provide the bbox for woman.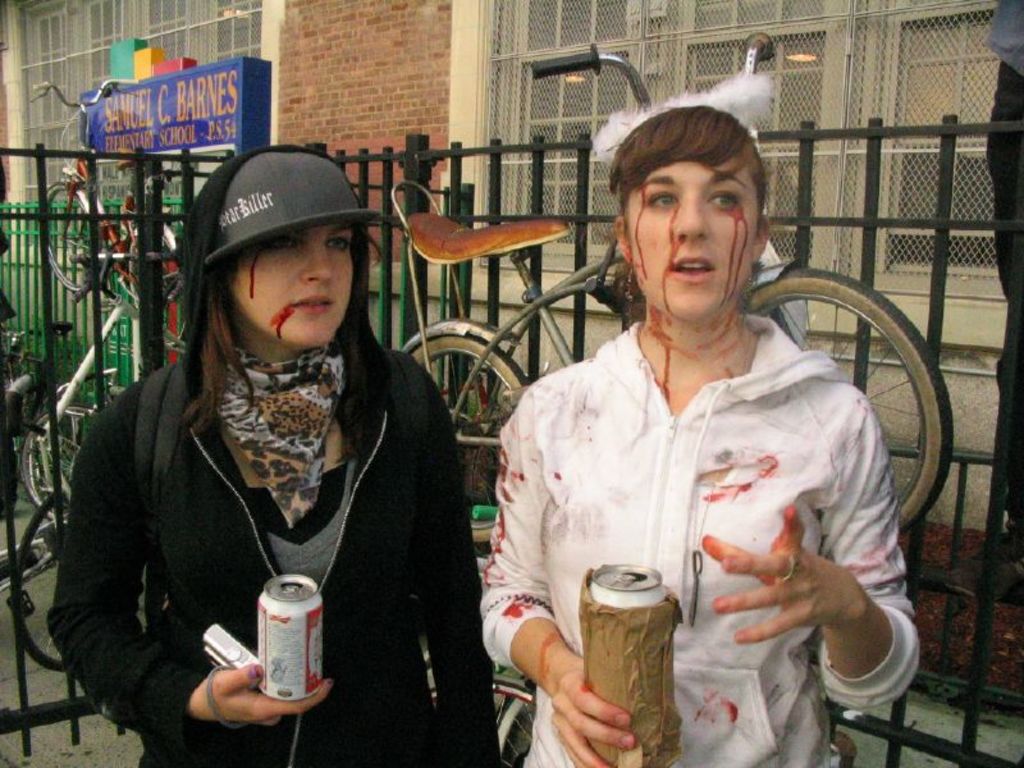
bbox=(49, 143, 498, 764).
